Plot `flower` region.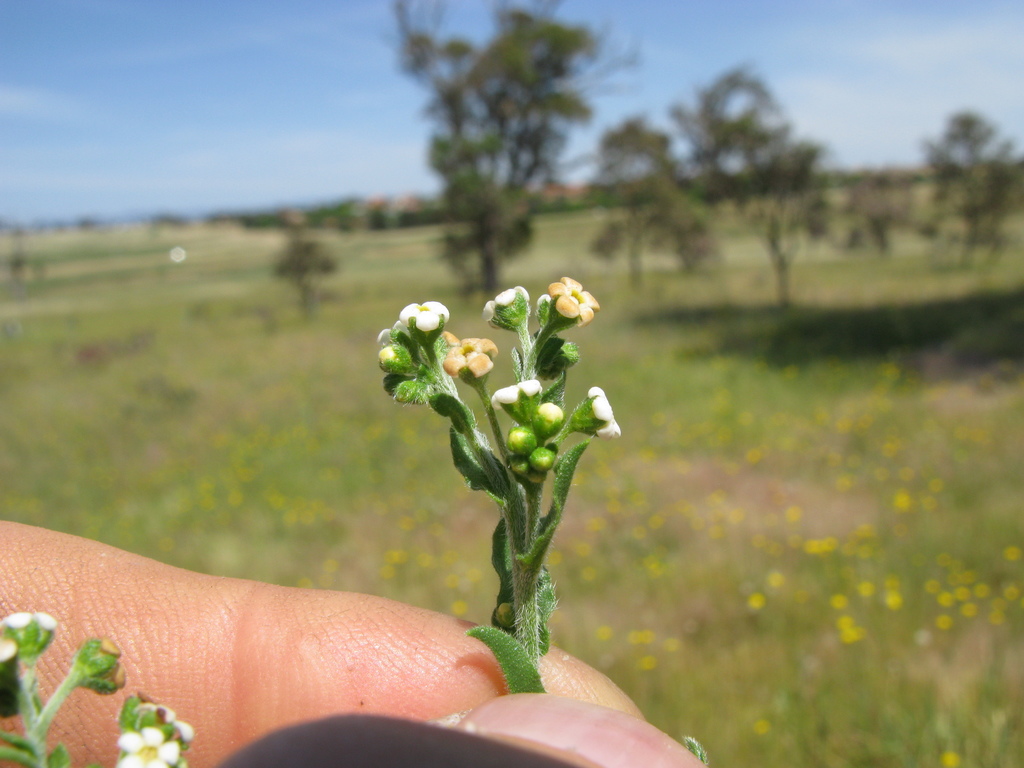
Plotted at bbox(490, 378, 543, 408).
